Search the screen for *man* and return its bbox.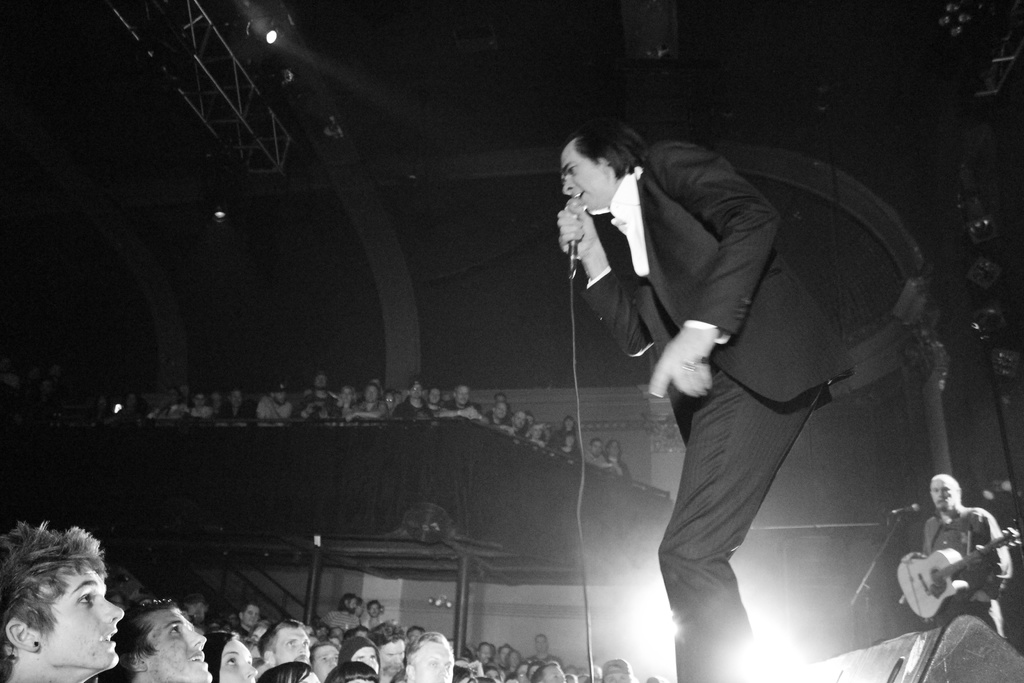
Found: box(251, 383, 296, 425).
